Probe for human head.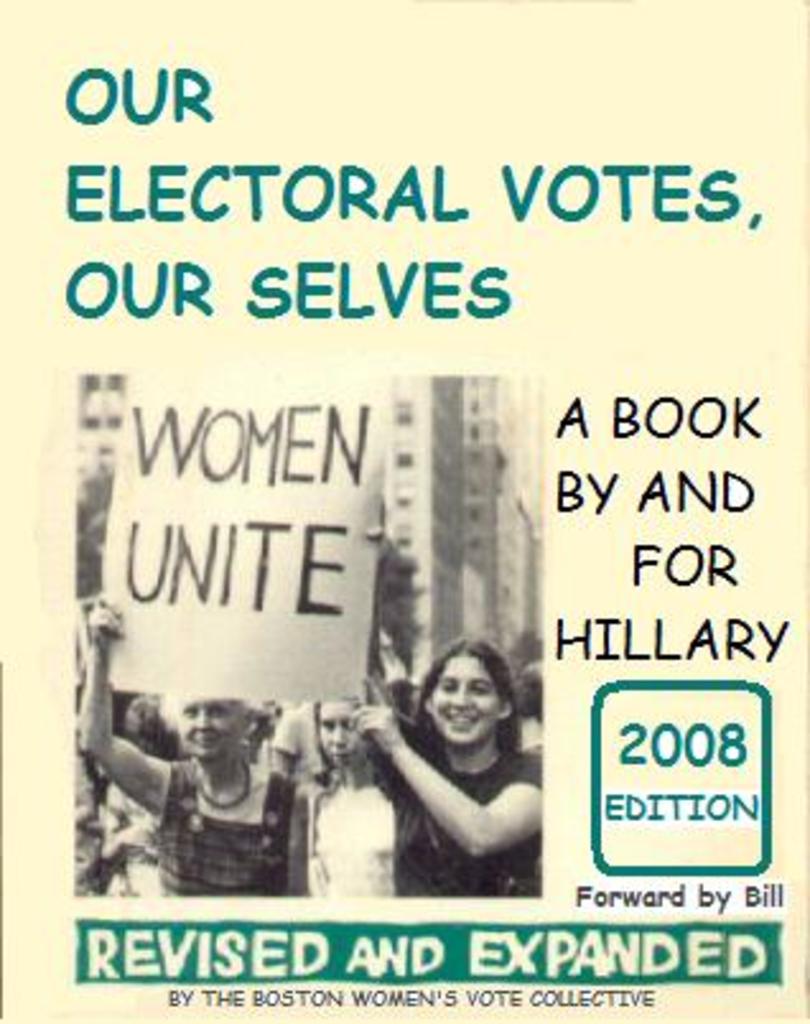
Probe result: [303,670,405,777].
